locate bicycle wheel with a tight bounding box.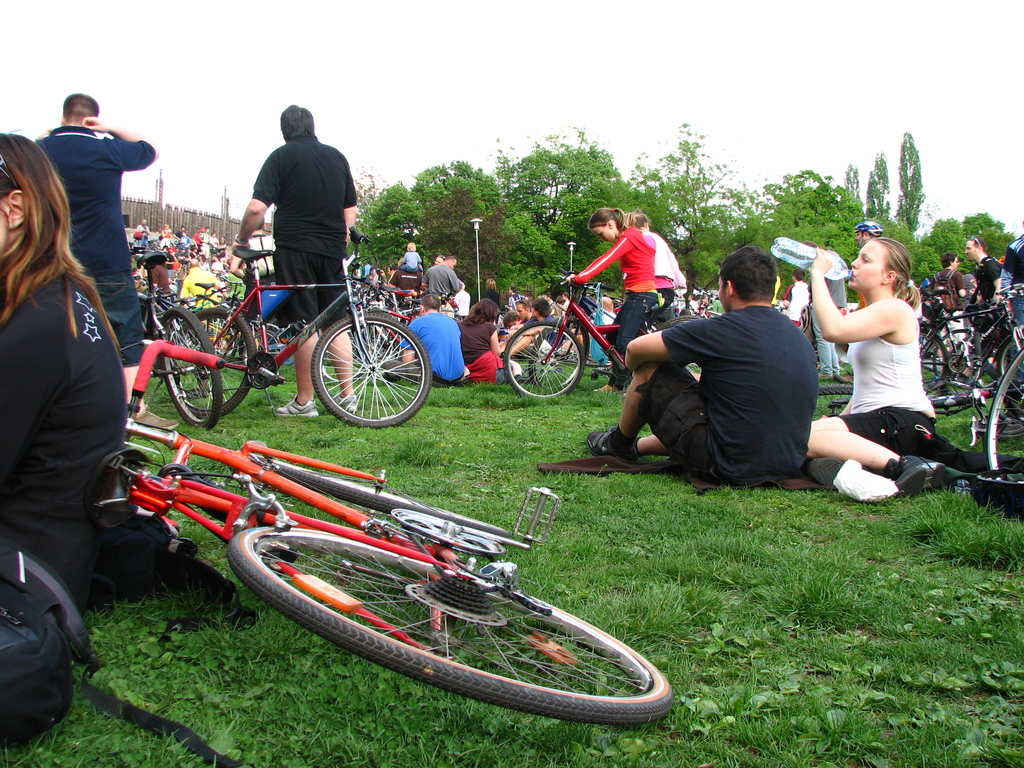
box(238, 324, 282, 369).
